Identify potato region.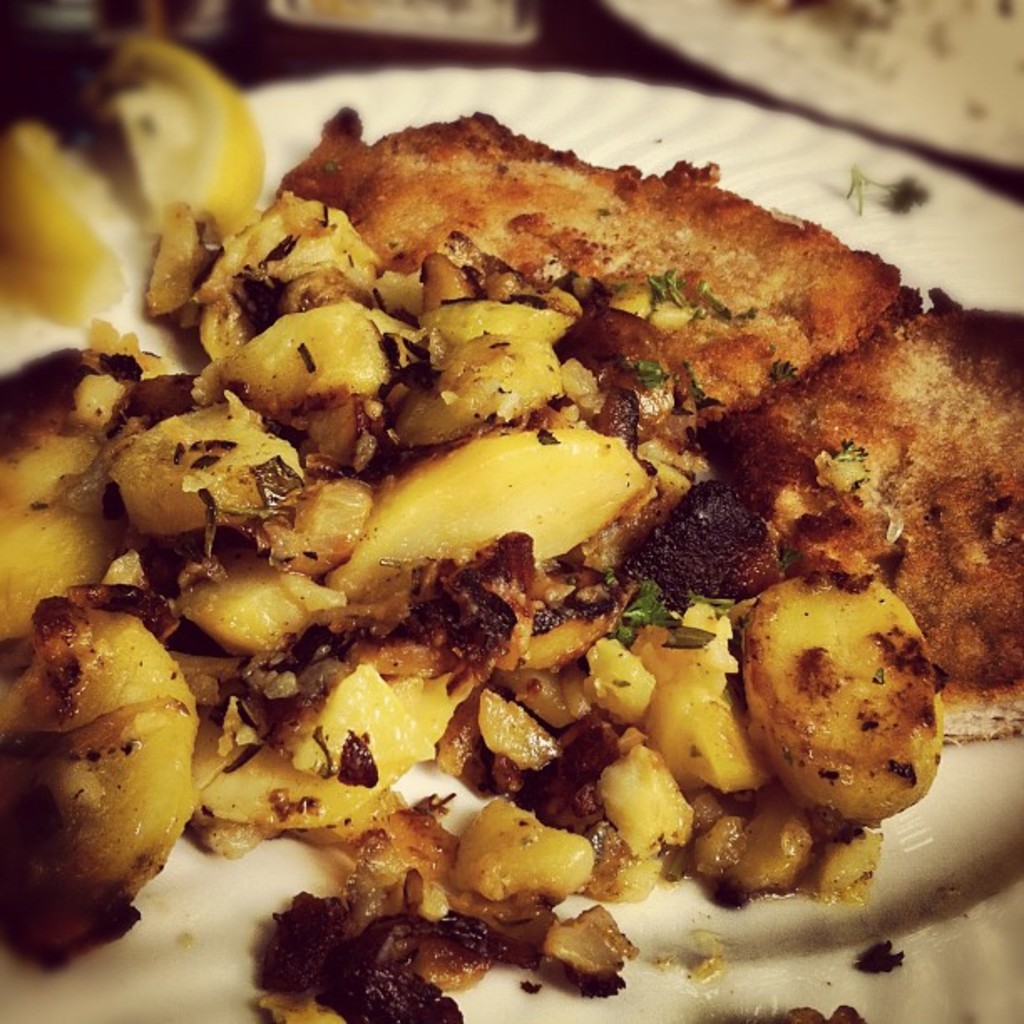
Region: 726:562:952:845.
